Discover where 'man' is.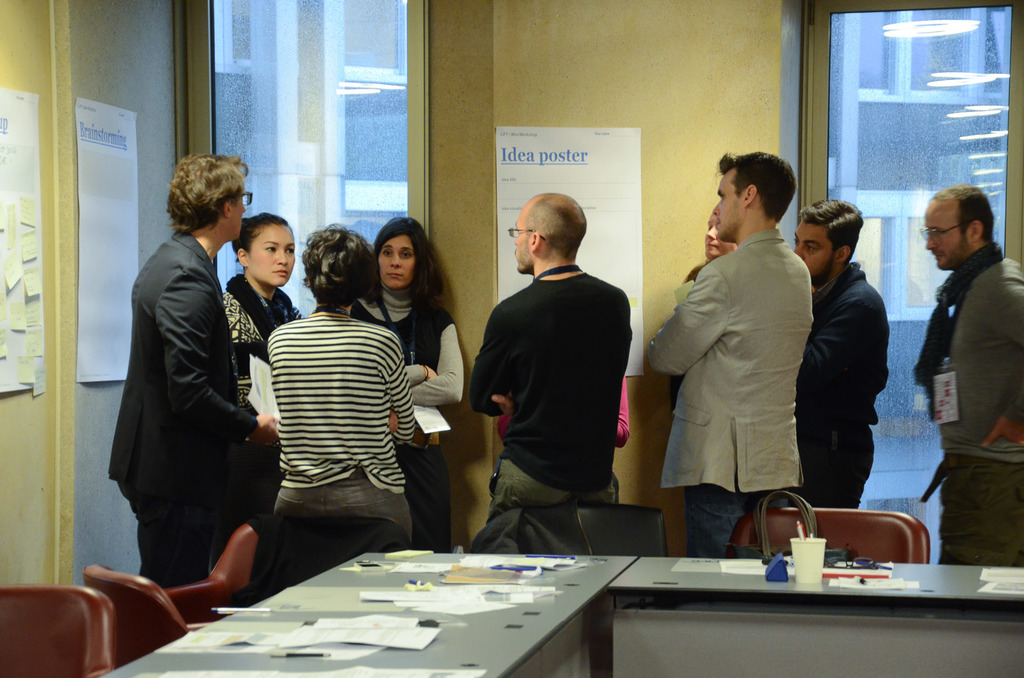
Discovered at bbox=[467, 193, 621, 521].
